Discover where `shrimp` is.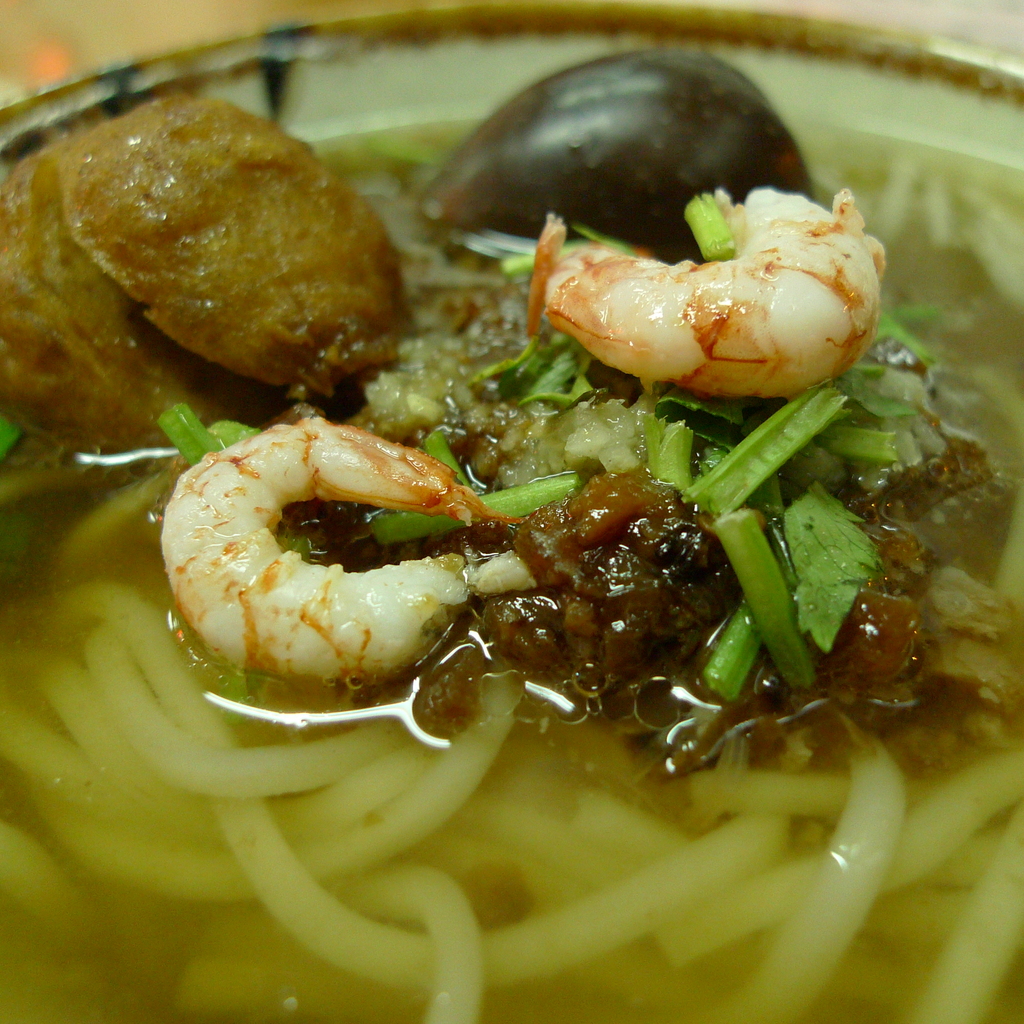
Discovered at rect(525, 181, 879, 397).
